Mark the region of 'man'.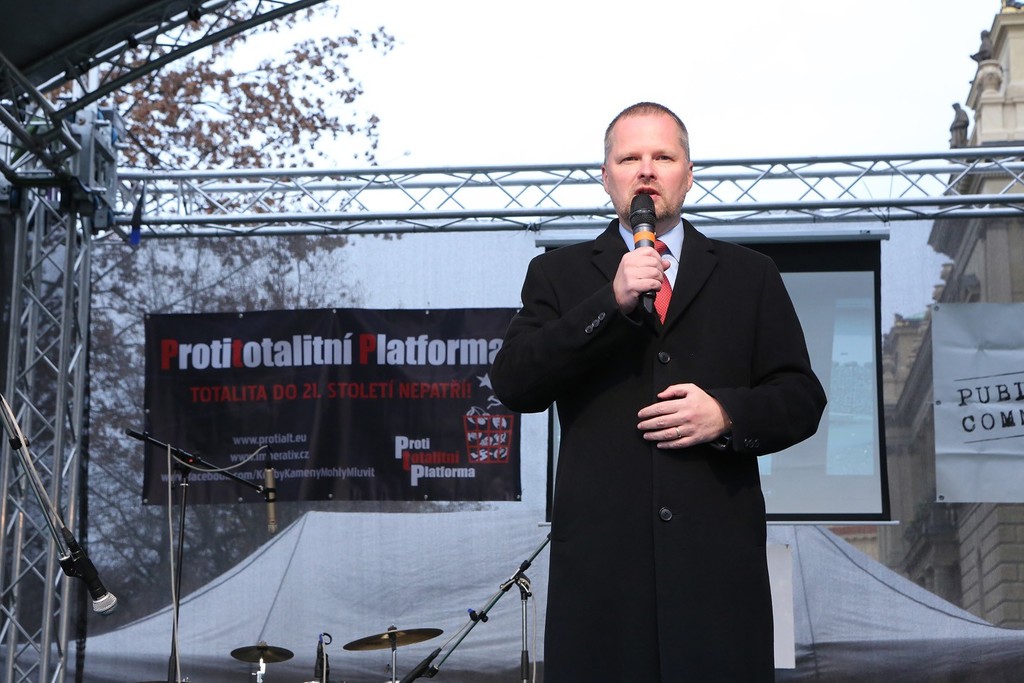
Region: <box>504,103,830,667</box>.
